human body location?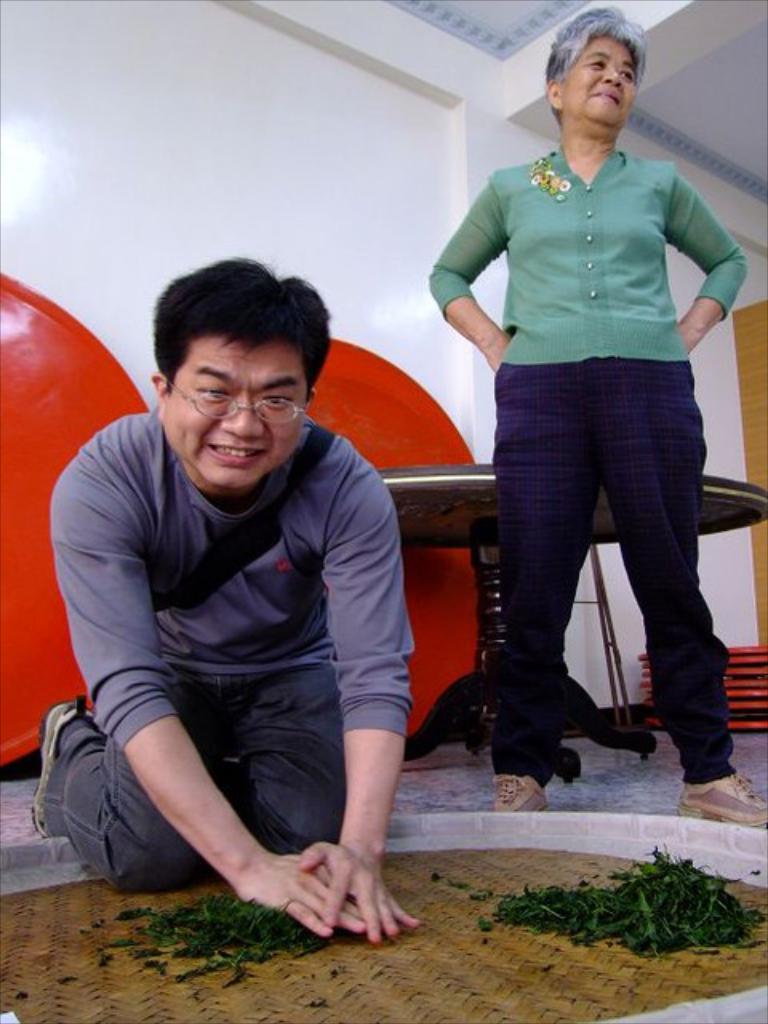
21/254/424/939
